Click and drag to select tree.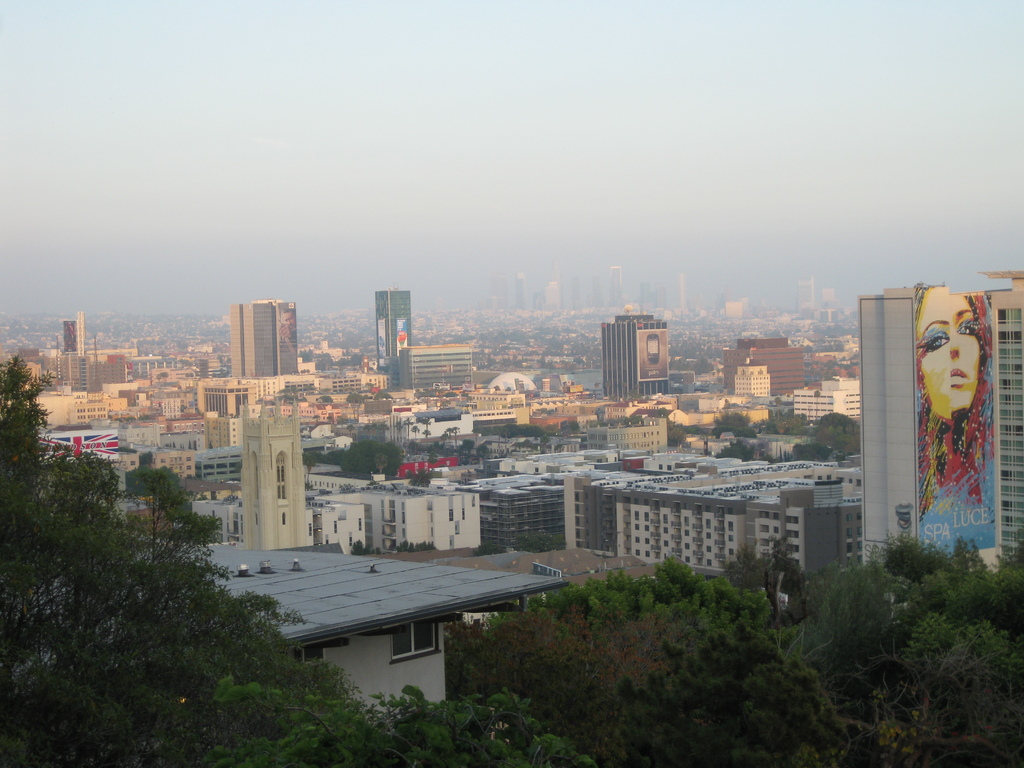
Selection: x1=349, y1=539, x2=374, y2=560.
